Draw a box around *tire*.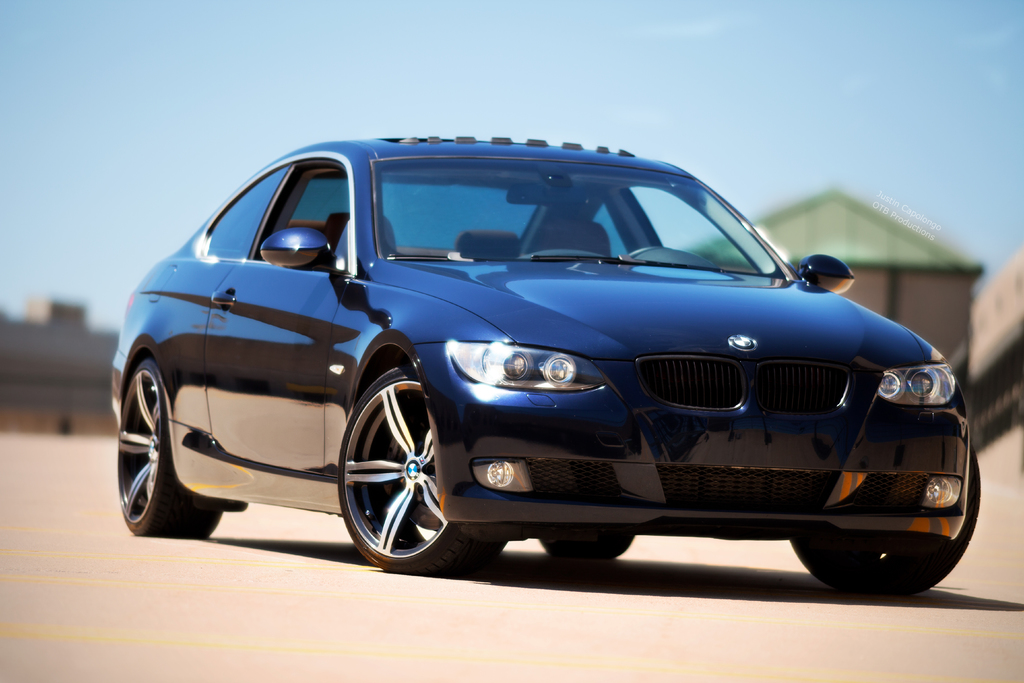
{"x1": 537, "y1": 532, "x2": 636, "y2": 561}.
